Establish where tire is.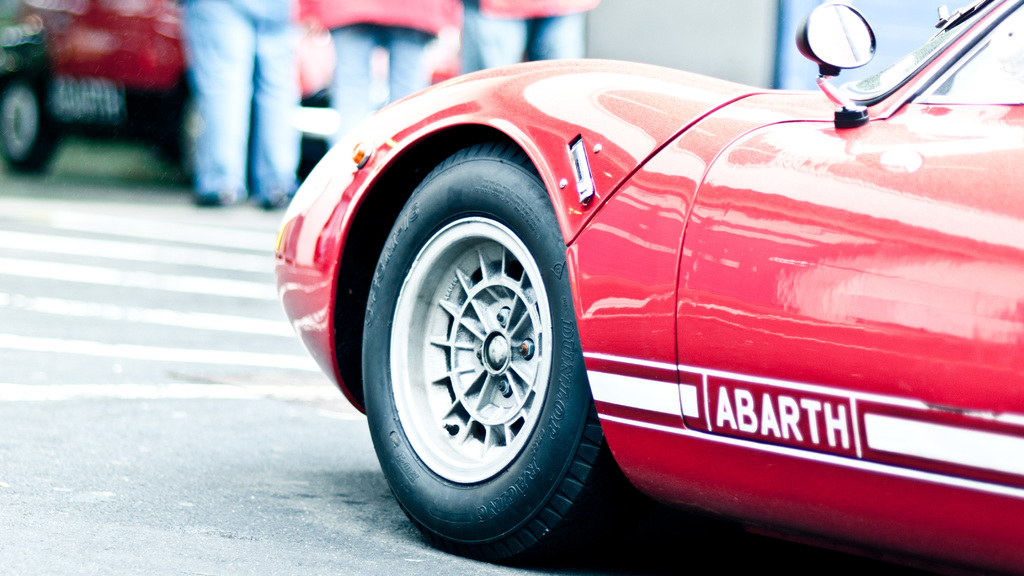
Established at [0,56,62,180].
